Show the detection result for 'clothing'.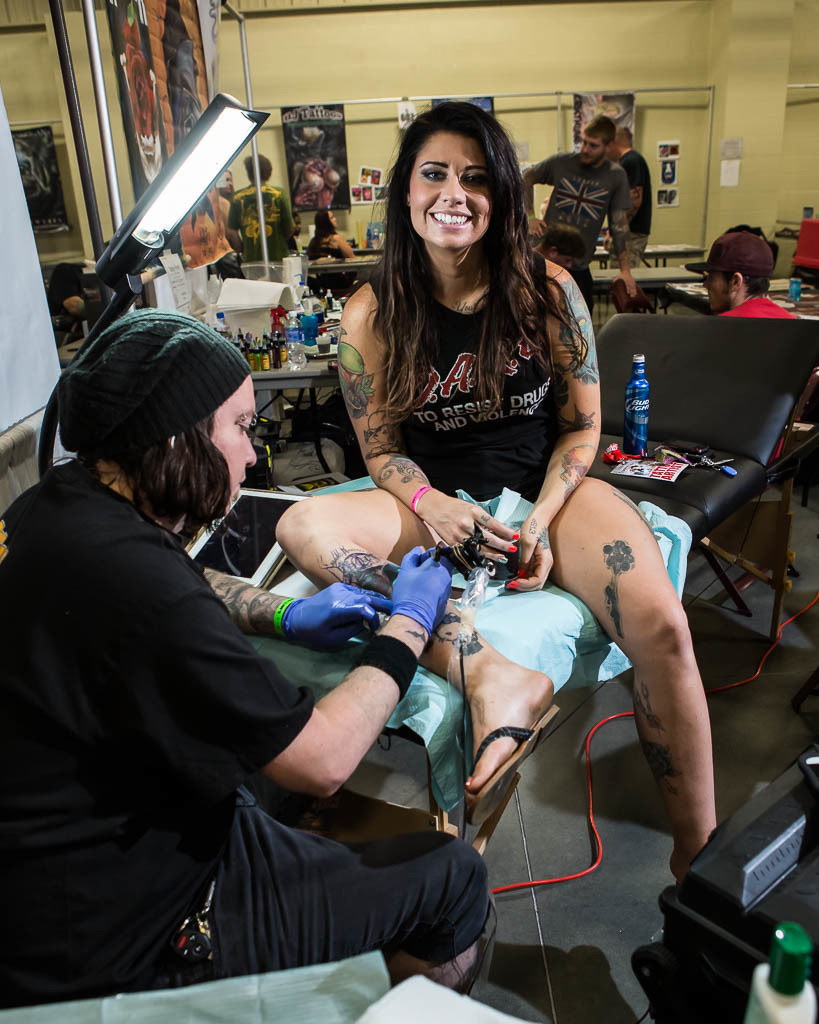
left=720, top=290, right=791, bottom=319.
